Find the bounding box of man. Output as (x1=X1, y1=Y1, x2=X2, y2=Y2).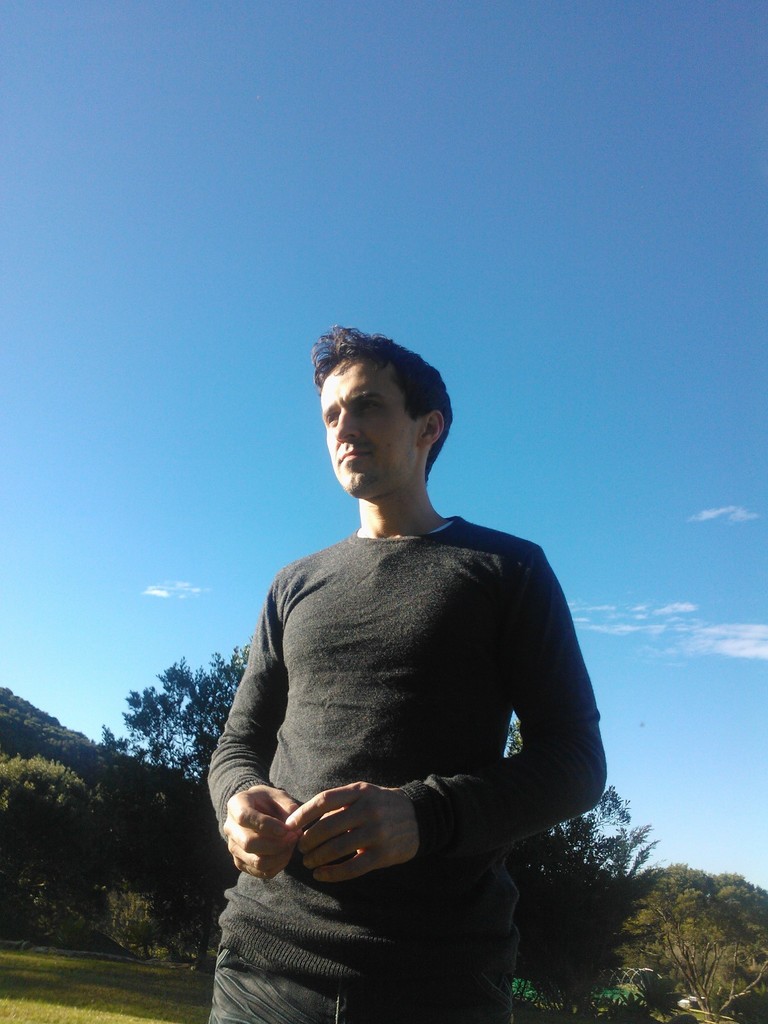
(x1=216, y1=351, x2=613, y2=1023).
